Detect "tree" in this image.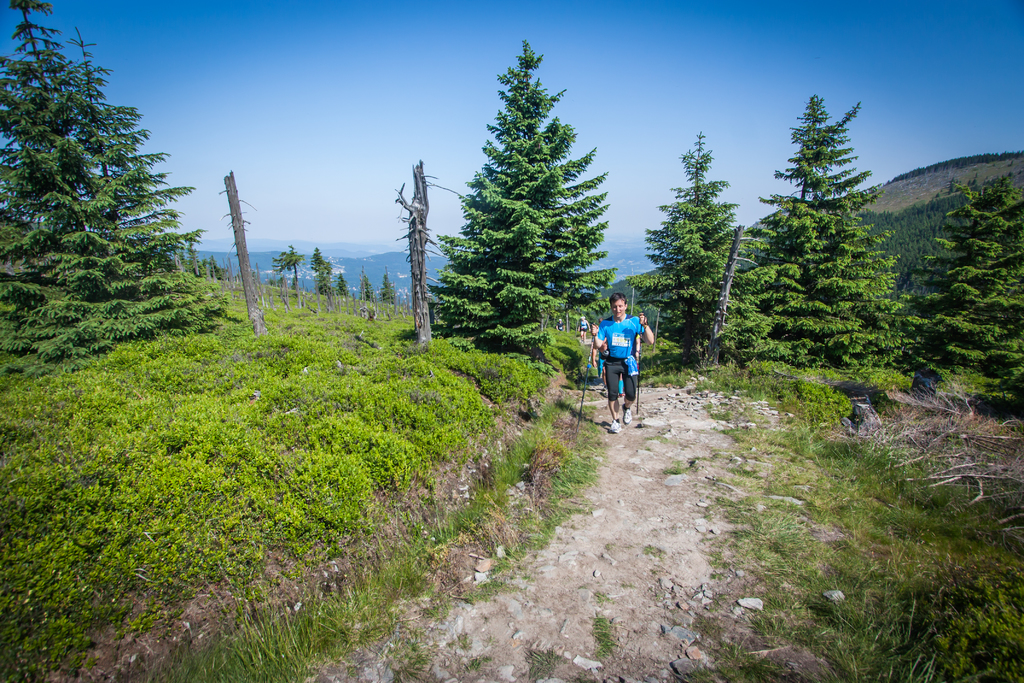
Detection: BBox(380, 268, 402, 306).
